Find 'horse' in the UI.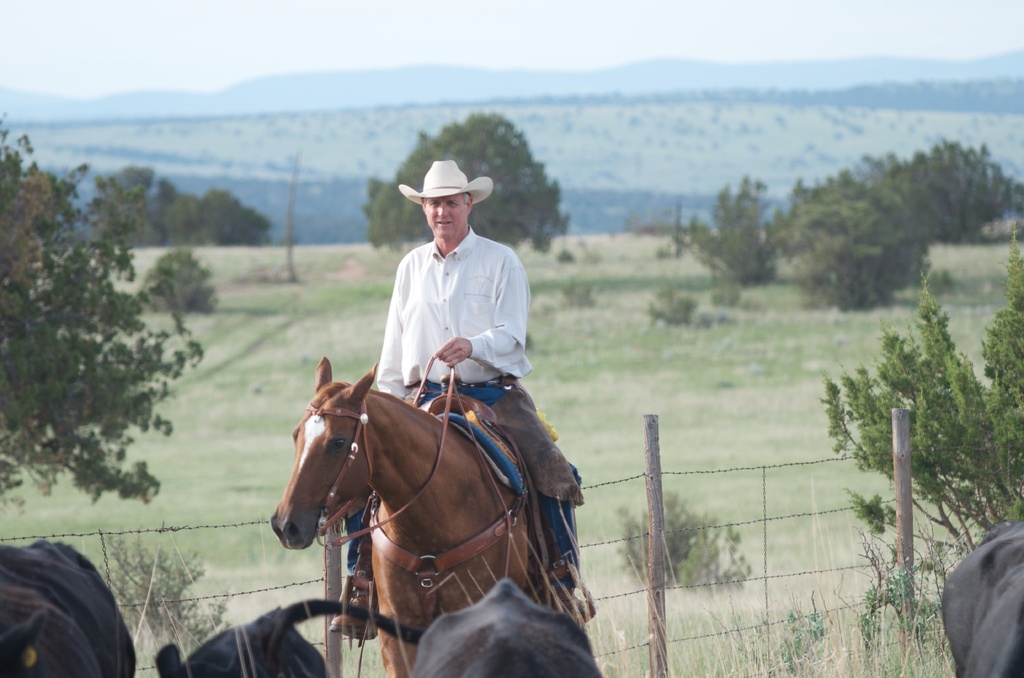
UI element at 269,354,534,677.
